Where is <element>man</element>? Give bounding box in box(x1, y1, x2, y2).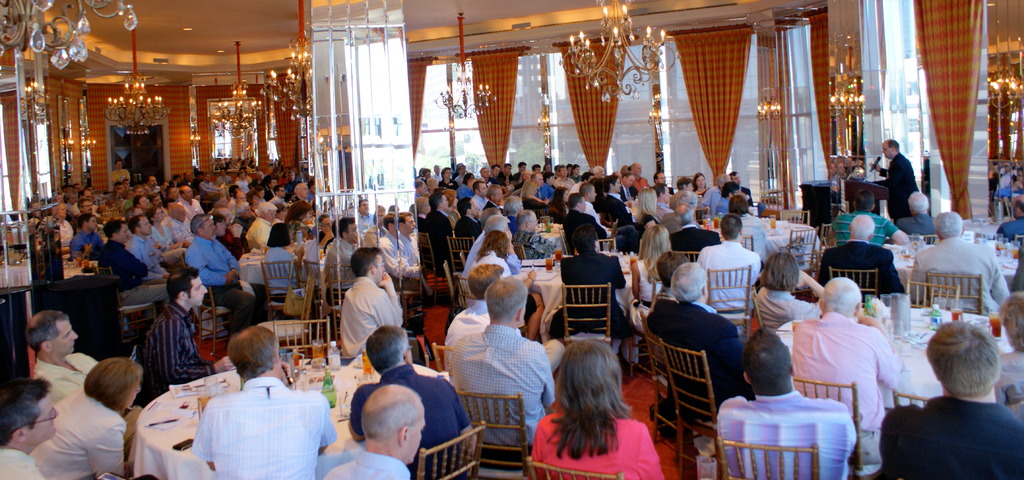
box(829, 189, 908, 253).
